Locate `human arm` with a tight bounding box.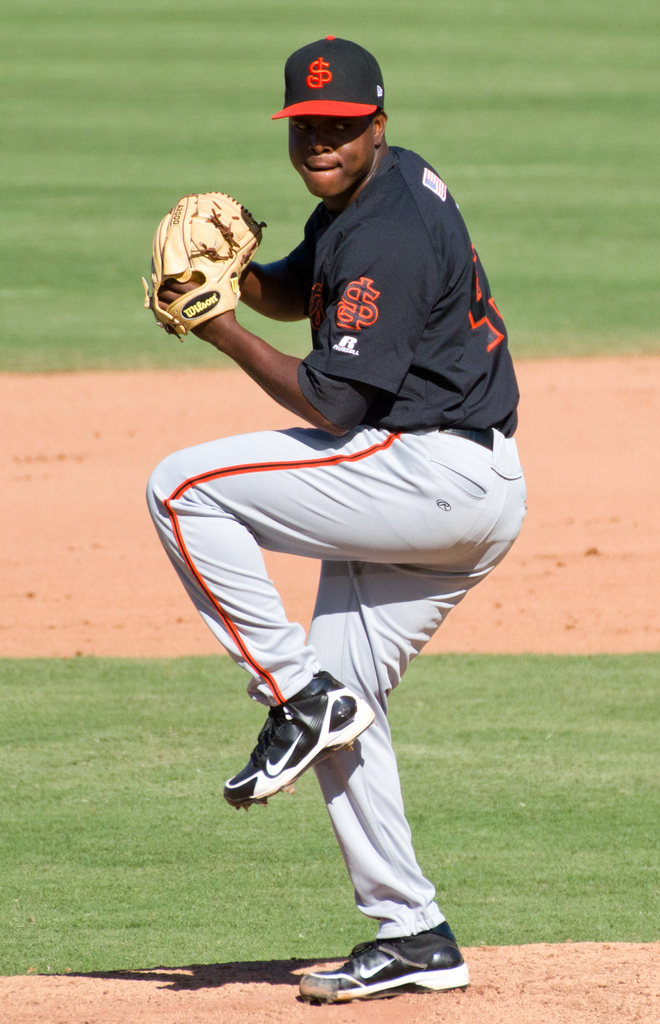
left=233, top=239, right=310, bottom=324.
